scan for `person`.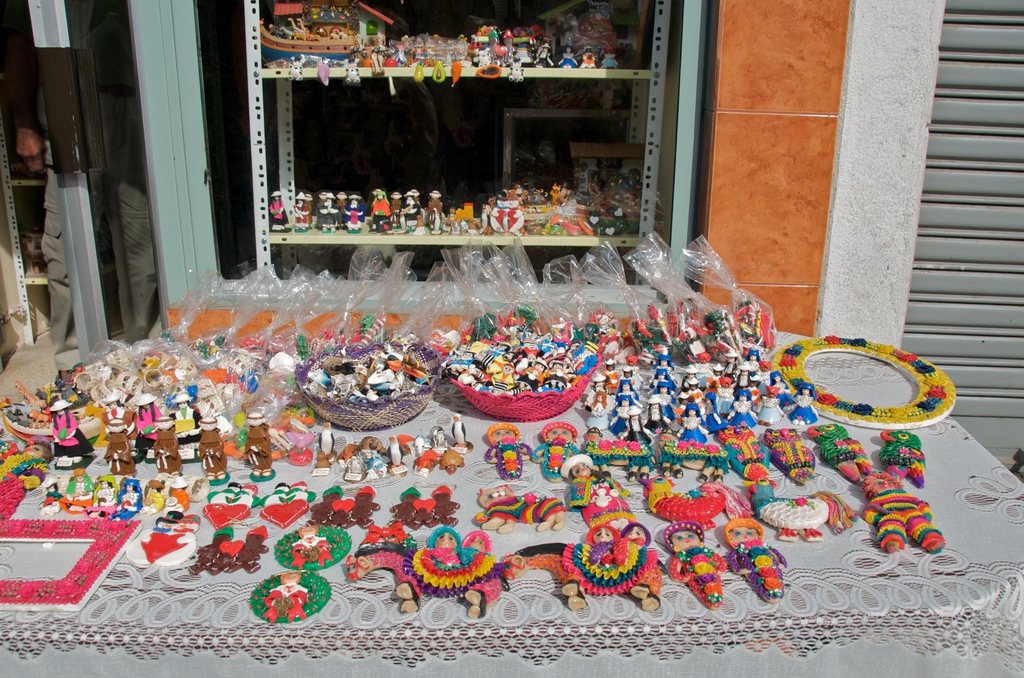
Scan result: select_region(20, 3, 173, 362).
